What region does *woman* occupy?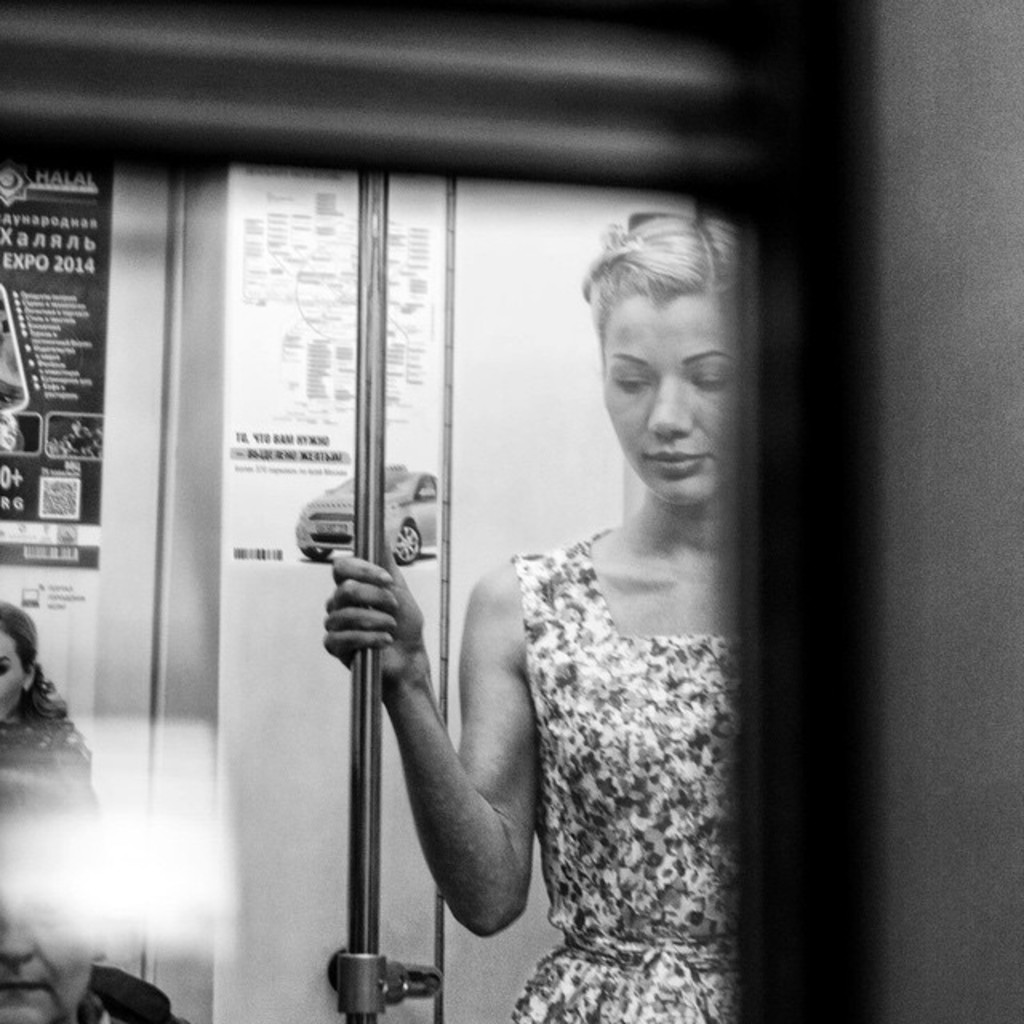
detection(5, 605, 99, 1021).
